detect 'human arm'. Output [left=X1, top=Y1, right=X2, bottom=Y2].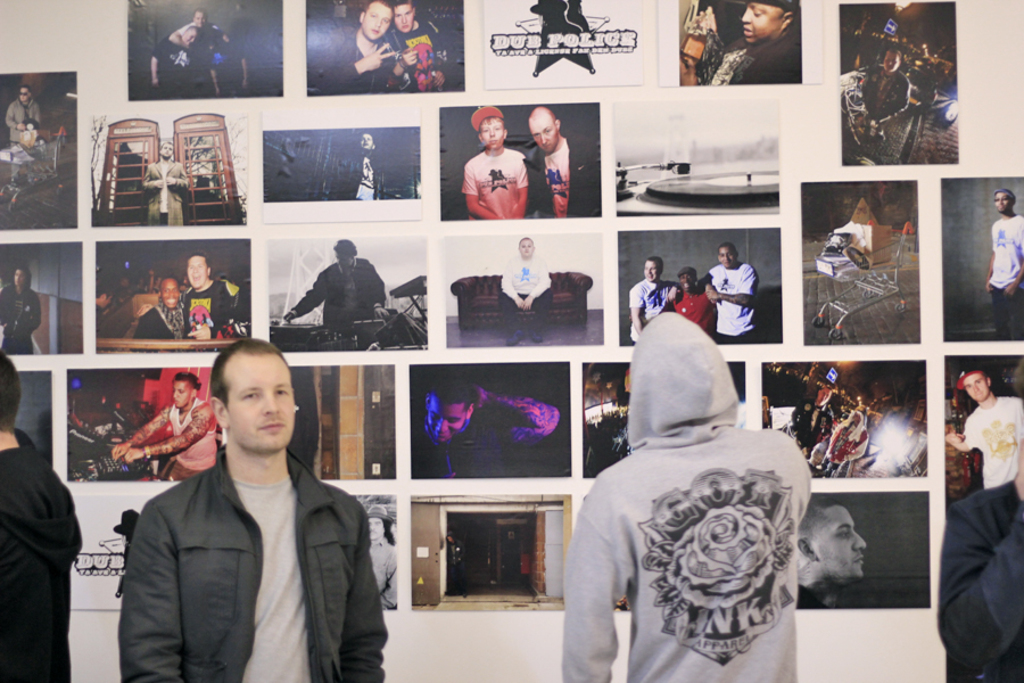
[left=793, top=401, right=809, bottom=423].
